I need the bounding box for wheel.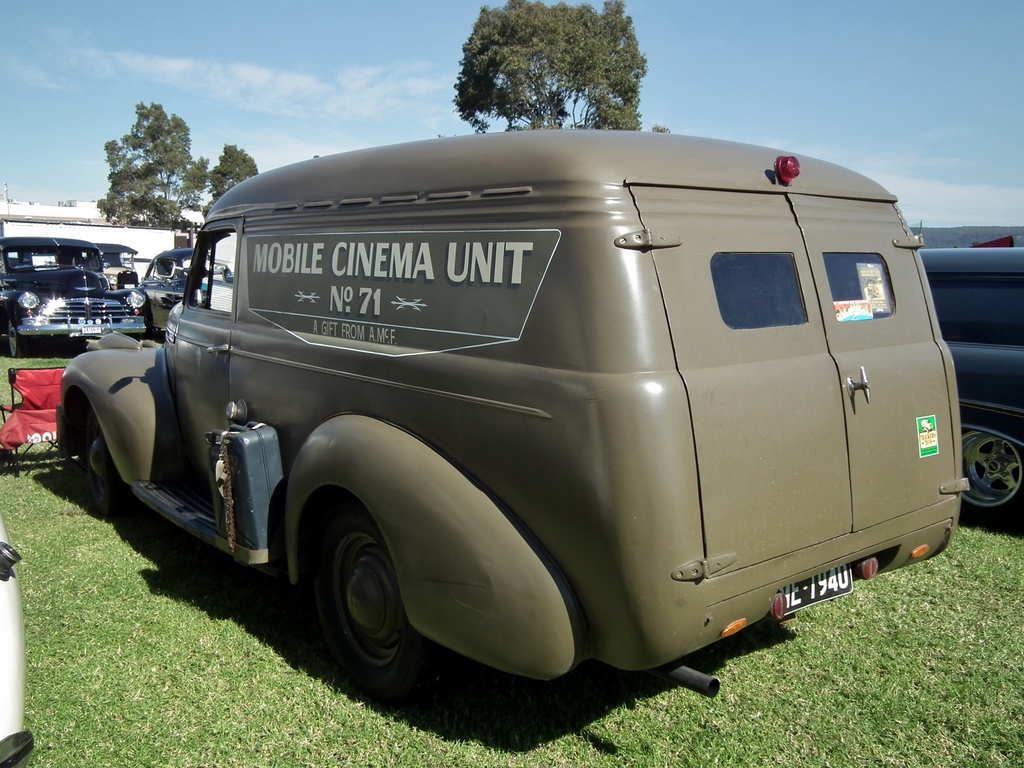
Here it is: box(74, 406, 127, 499).
